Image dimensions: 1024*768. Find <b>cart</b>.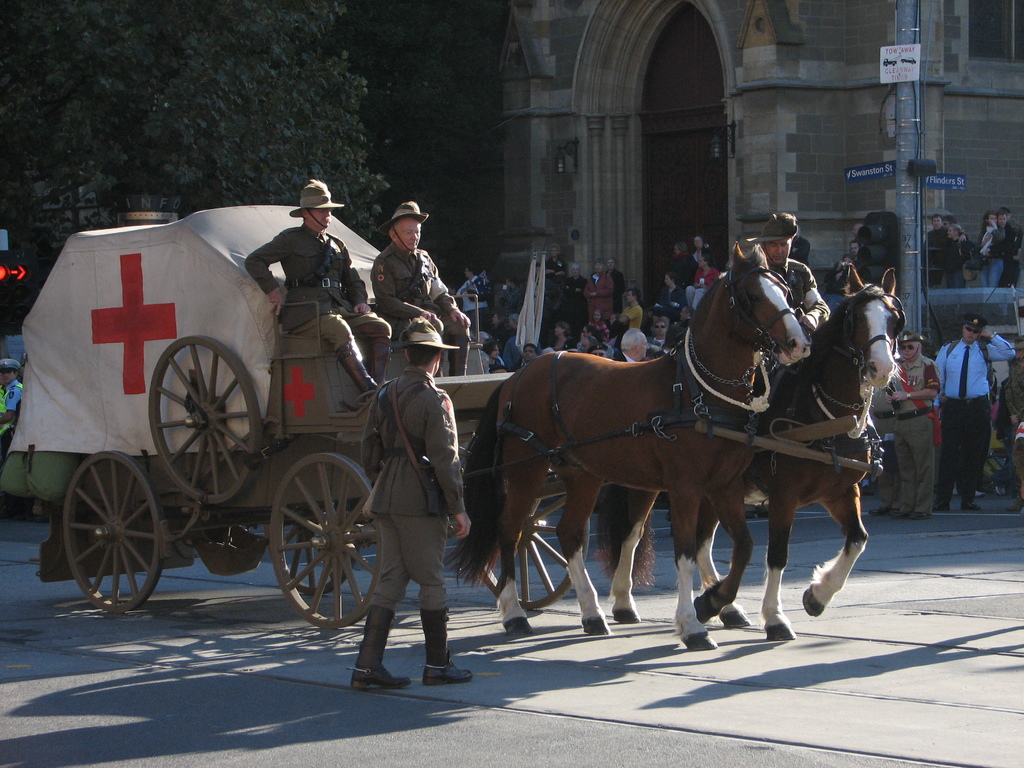
<region>0, 204, 883, 628</region>.
